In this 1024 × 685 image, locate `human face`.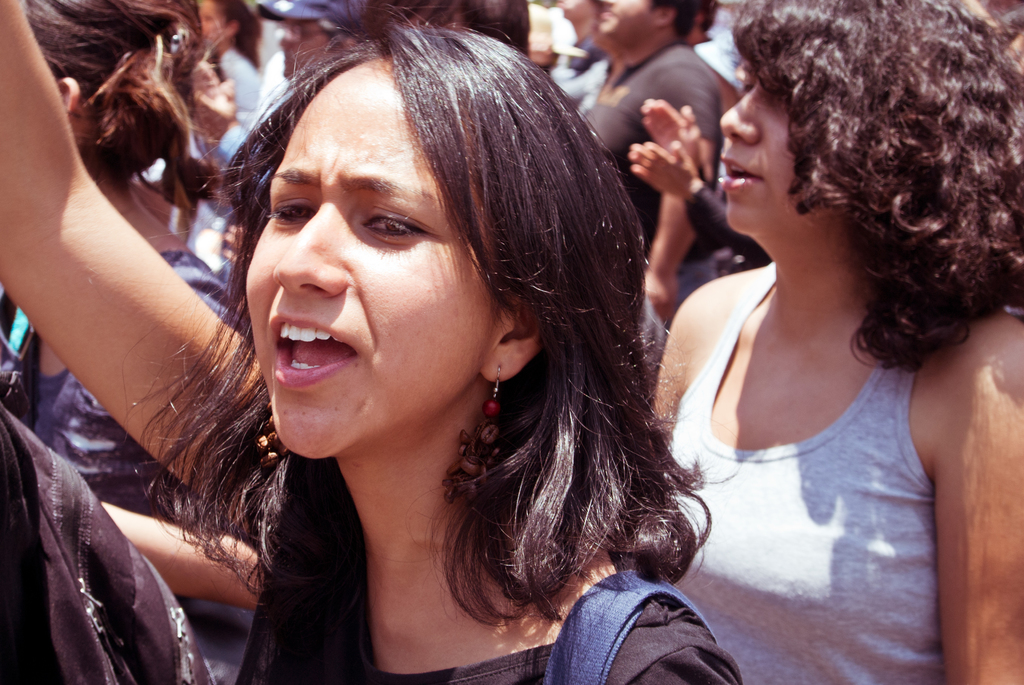
Bounding box: 717 59 813 236.
